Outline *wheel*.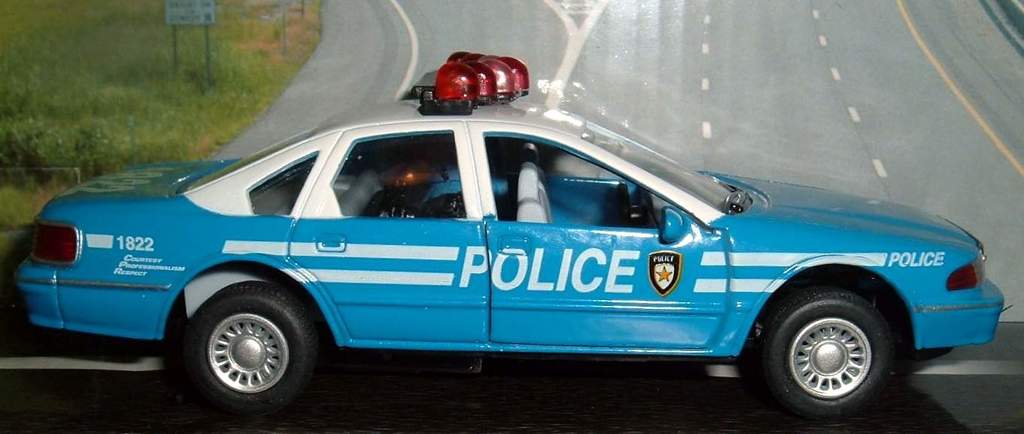
Outline: pyautogui.locateOnScreen(177, 276, 322, 417).
